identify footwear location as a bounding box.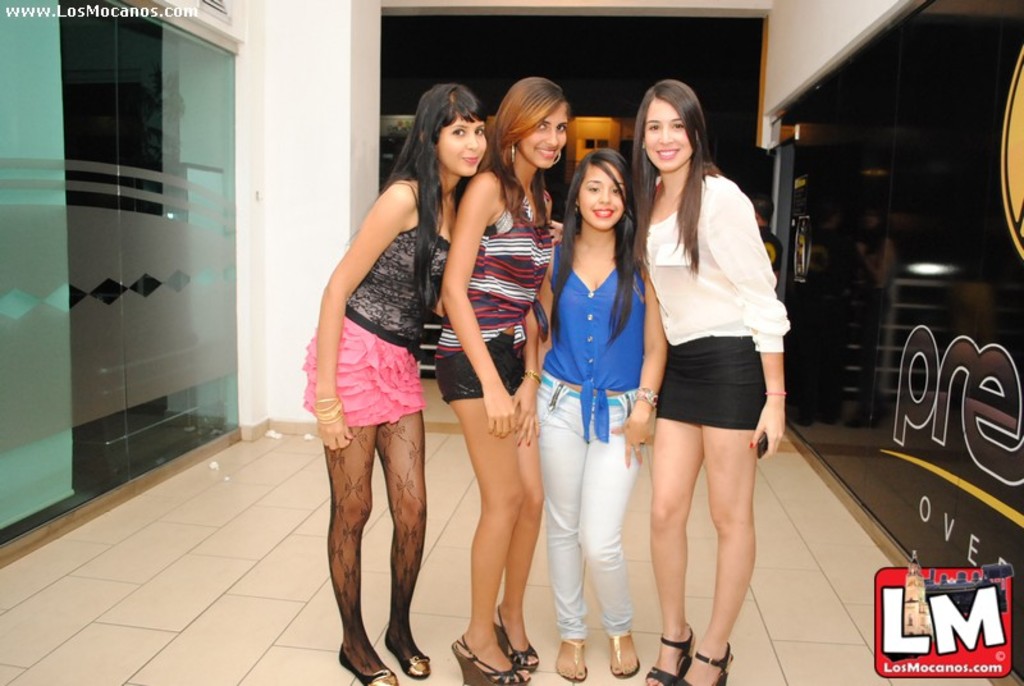
<bbox>677, 644, 735, 685</bbox>.
